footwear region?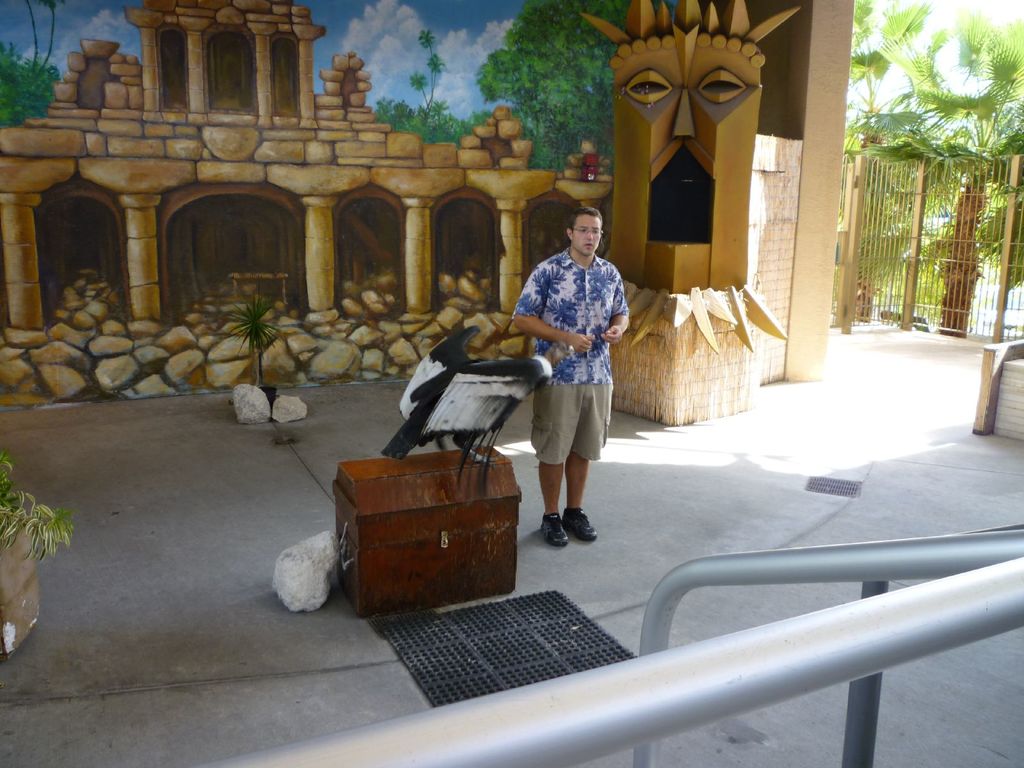
540, 511, 570, 548
